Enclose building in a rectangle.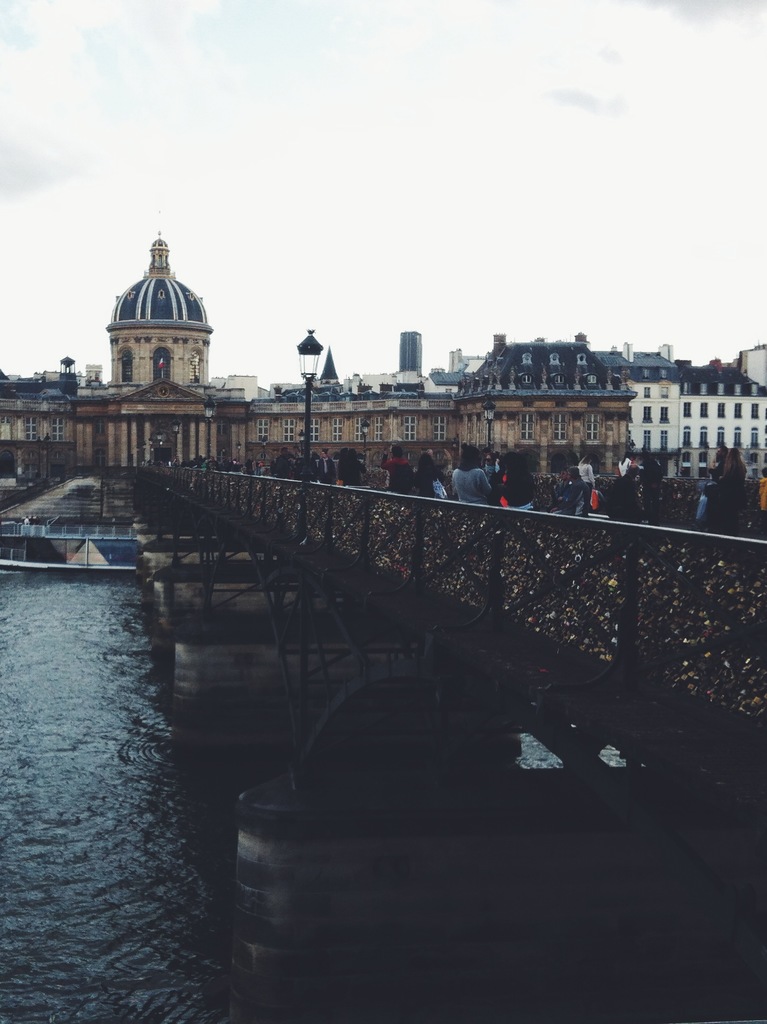
(left=1, top=244, right=764, bottom=516).
